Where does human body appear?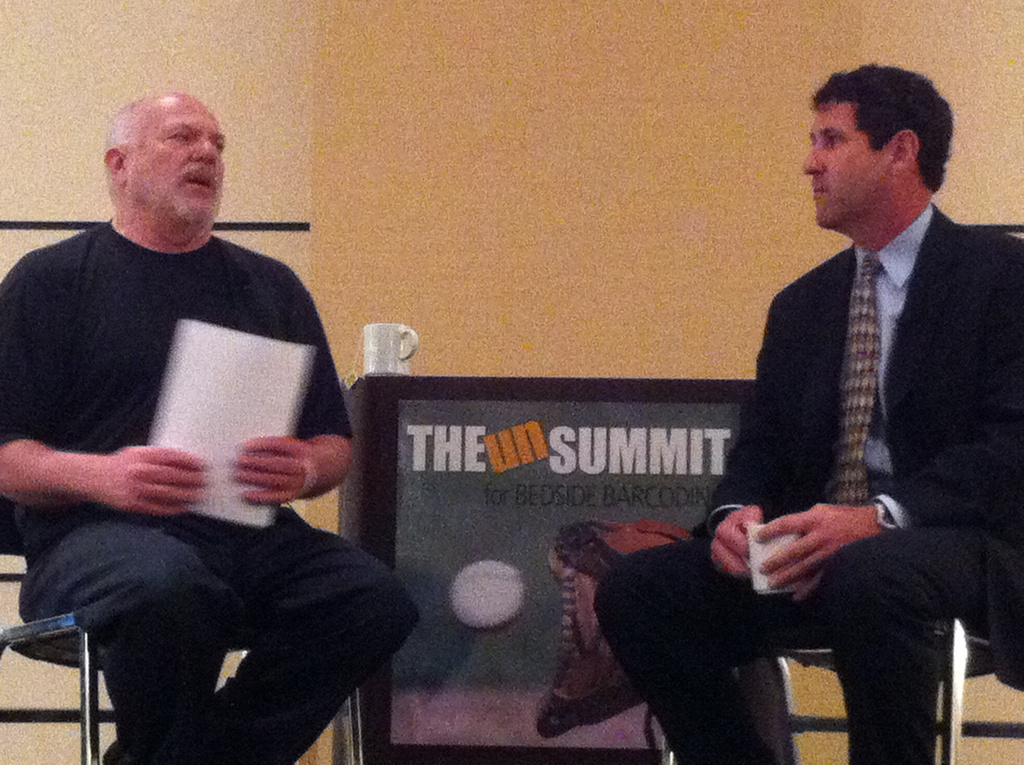
Appears at BBox(0, 137, 372, 764).
